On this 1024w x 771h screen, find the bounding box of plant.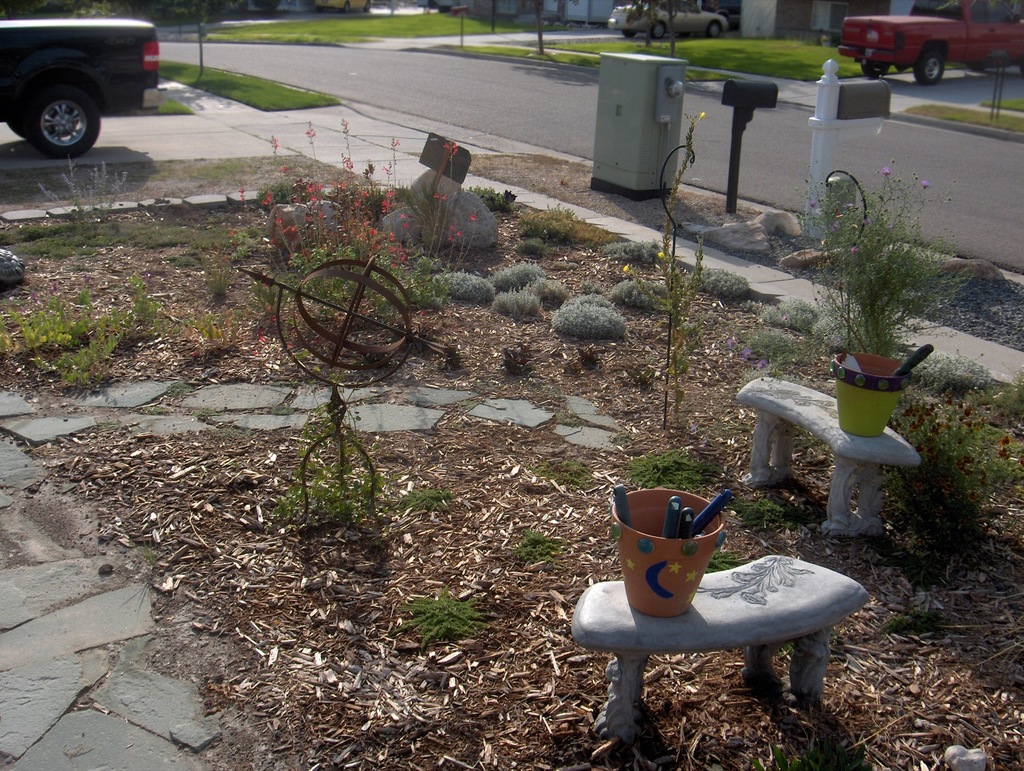
Bounding box: bbox(489, 254, 571, 318).
